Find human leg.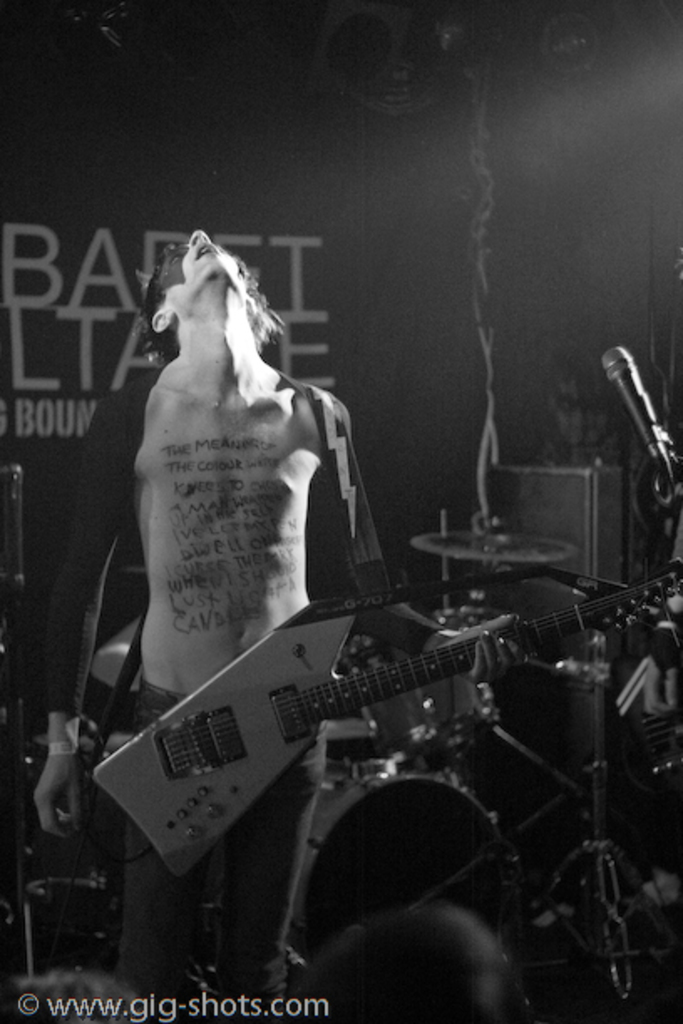
box(224, 719, 330, 1011).
